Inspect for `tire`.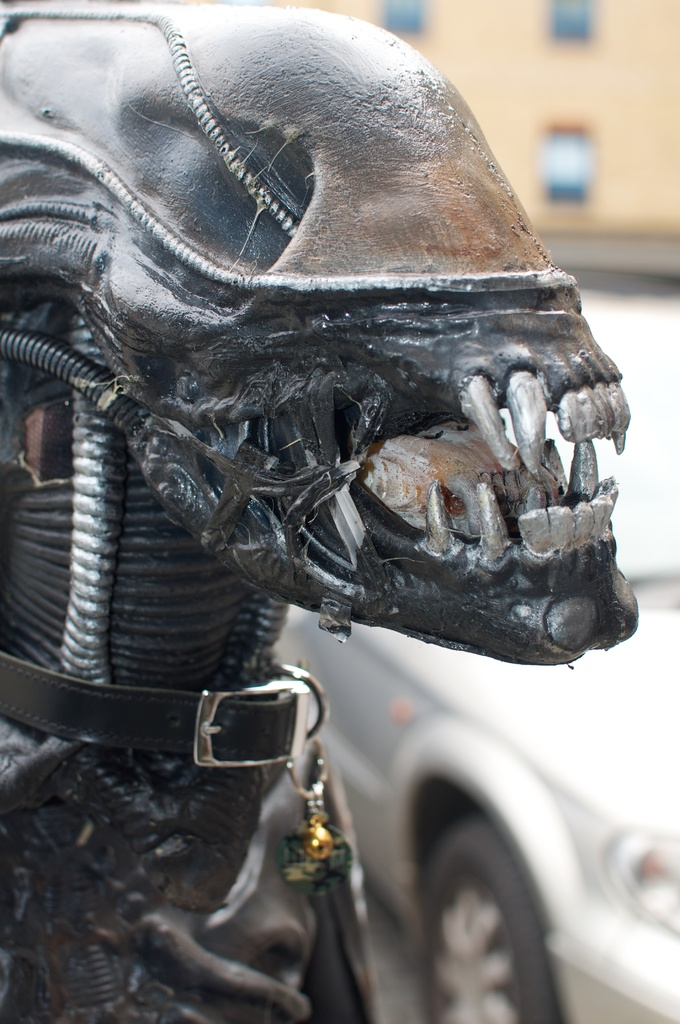
Inspection: (383,803,562,1023).
